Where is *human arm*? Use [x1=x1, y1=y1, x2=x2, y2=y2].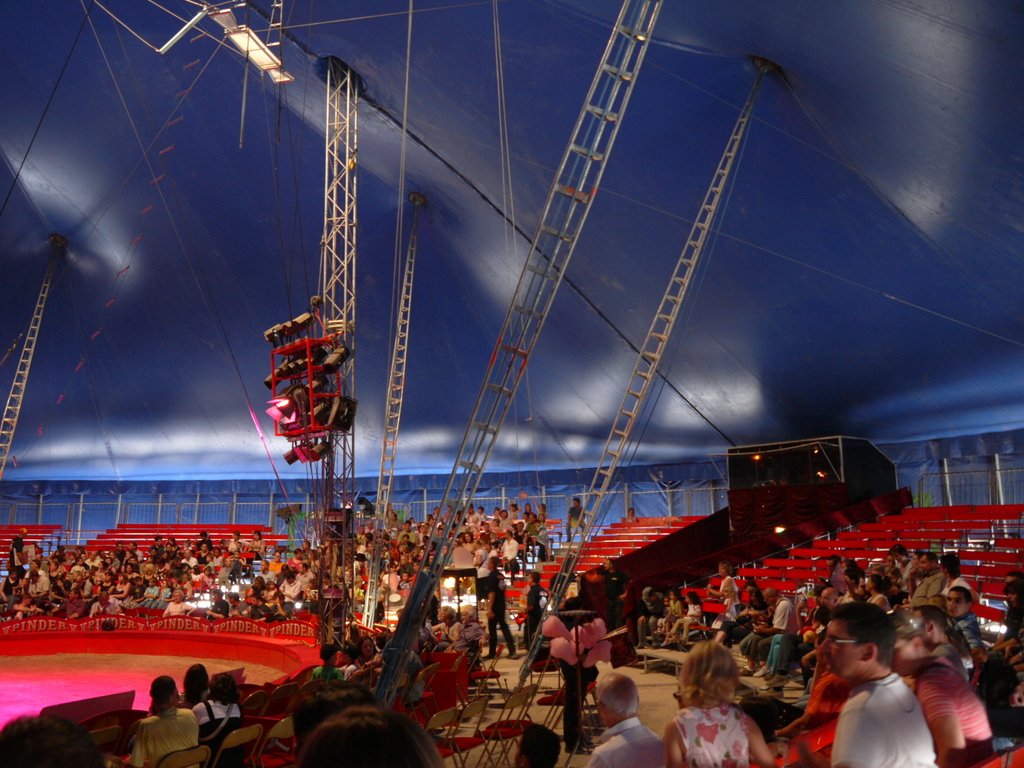
[x1=258, y1=540, x2=266, y2=554].
